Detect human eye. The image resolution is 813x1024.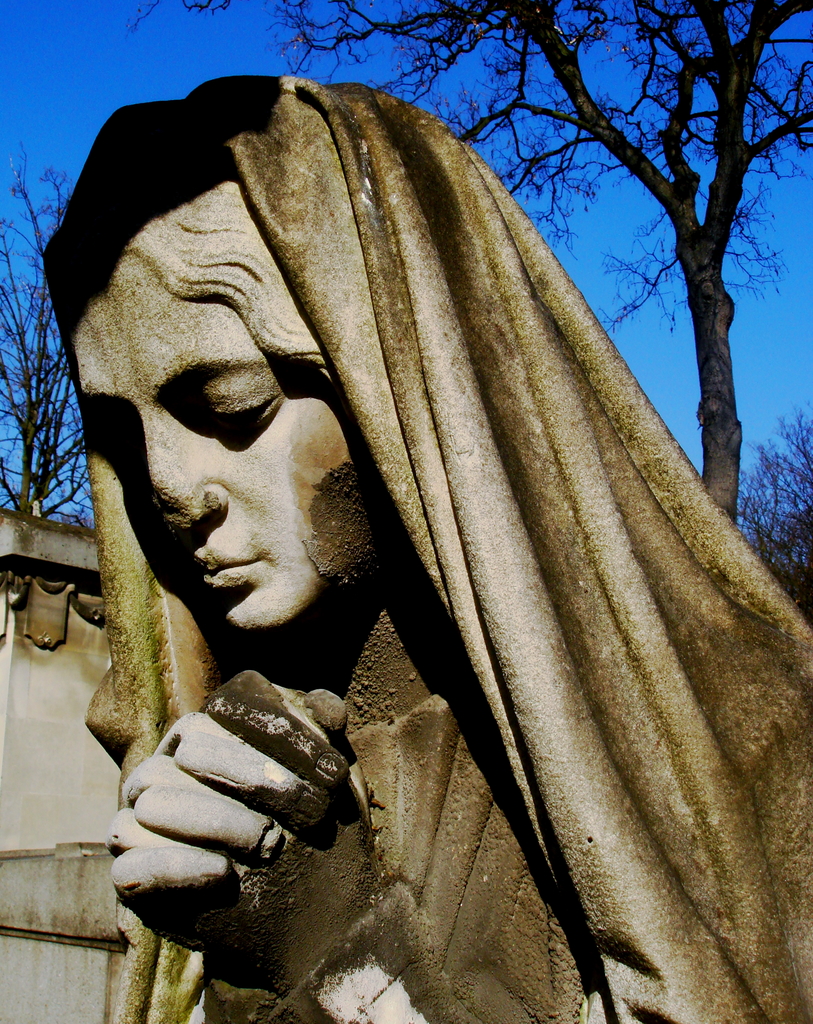
box=[166, 361, 273, 439].
